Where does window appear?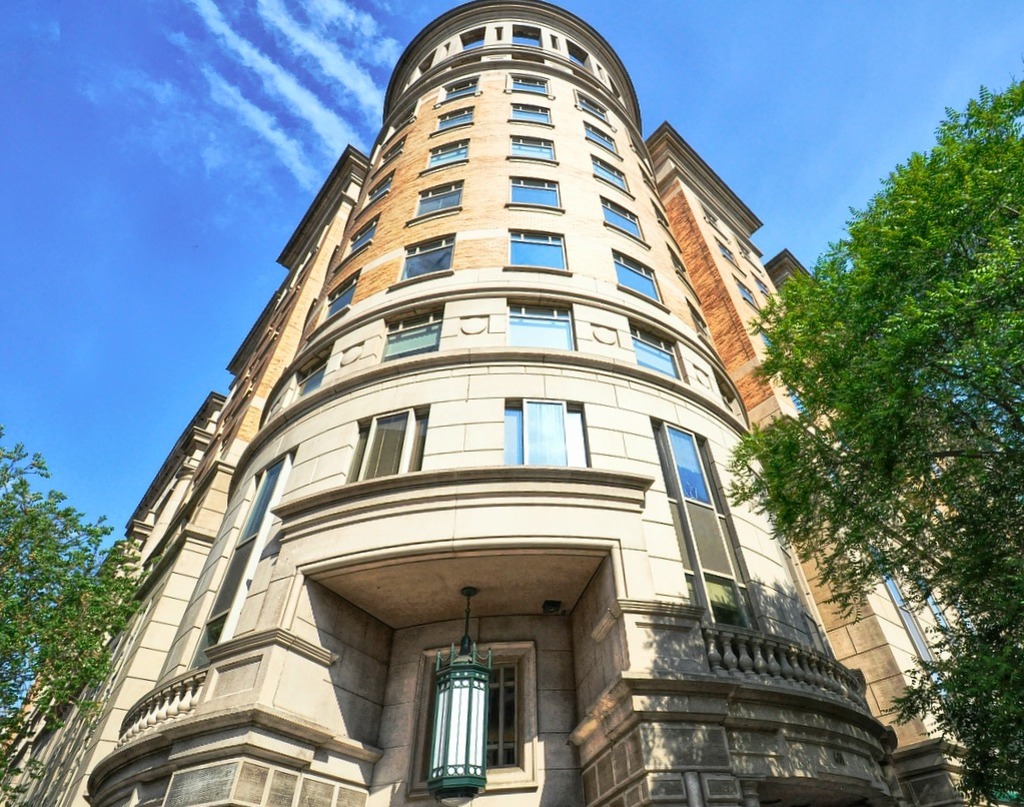
Appears at 599,190,649,249.
